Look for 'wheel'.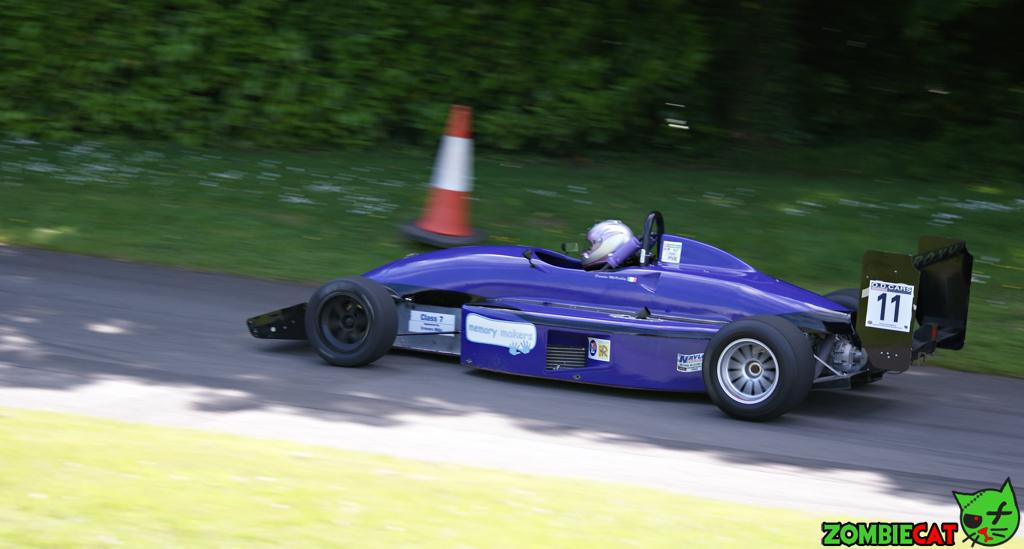
Found: box=[305, 277, 398, 364].
